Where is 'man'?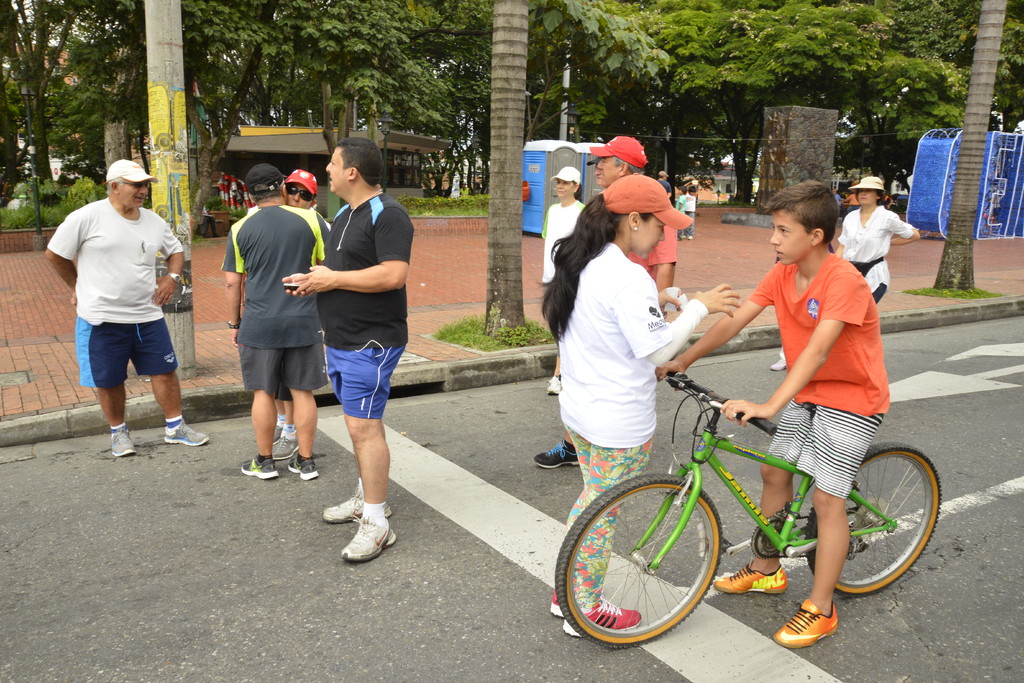
left=218, top=162, right=332, bottom=481.
